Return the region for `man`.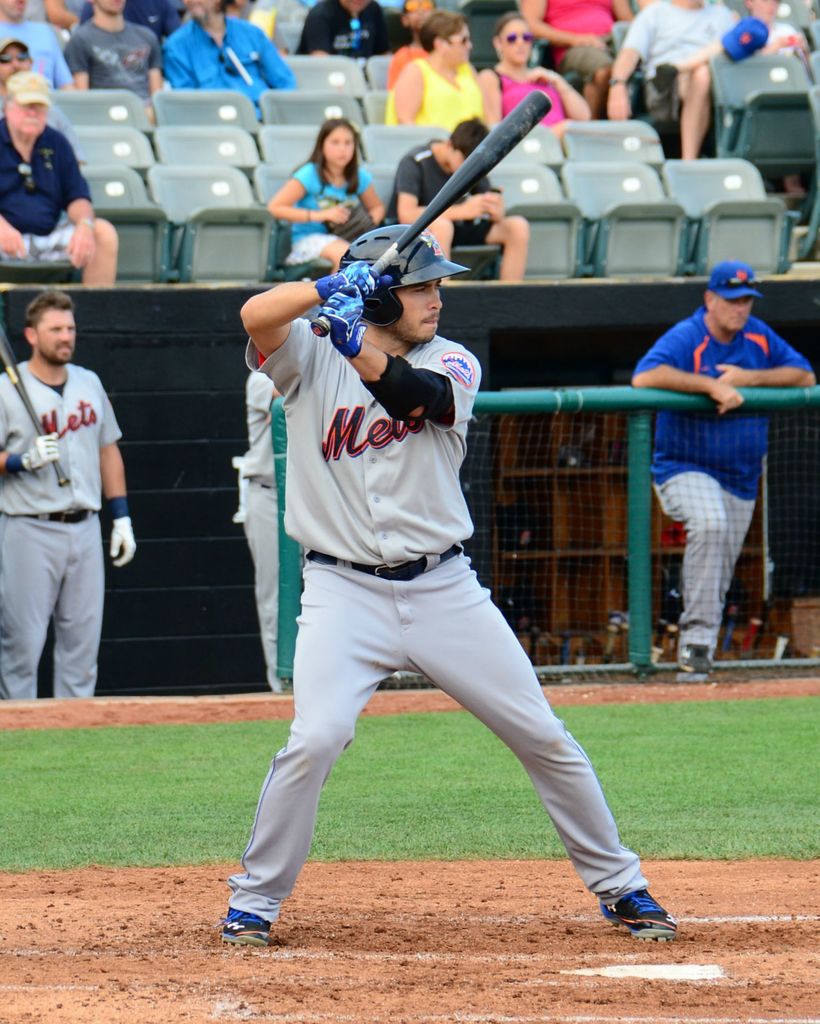
x1=0, y1=292, x2=129, y2=701.
